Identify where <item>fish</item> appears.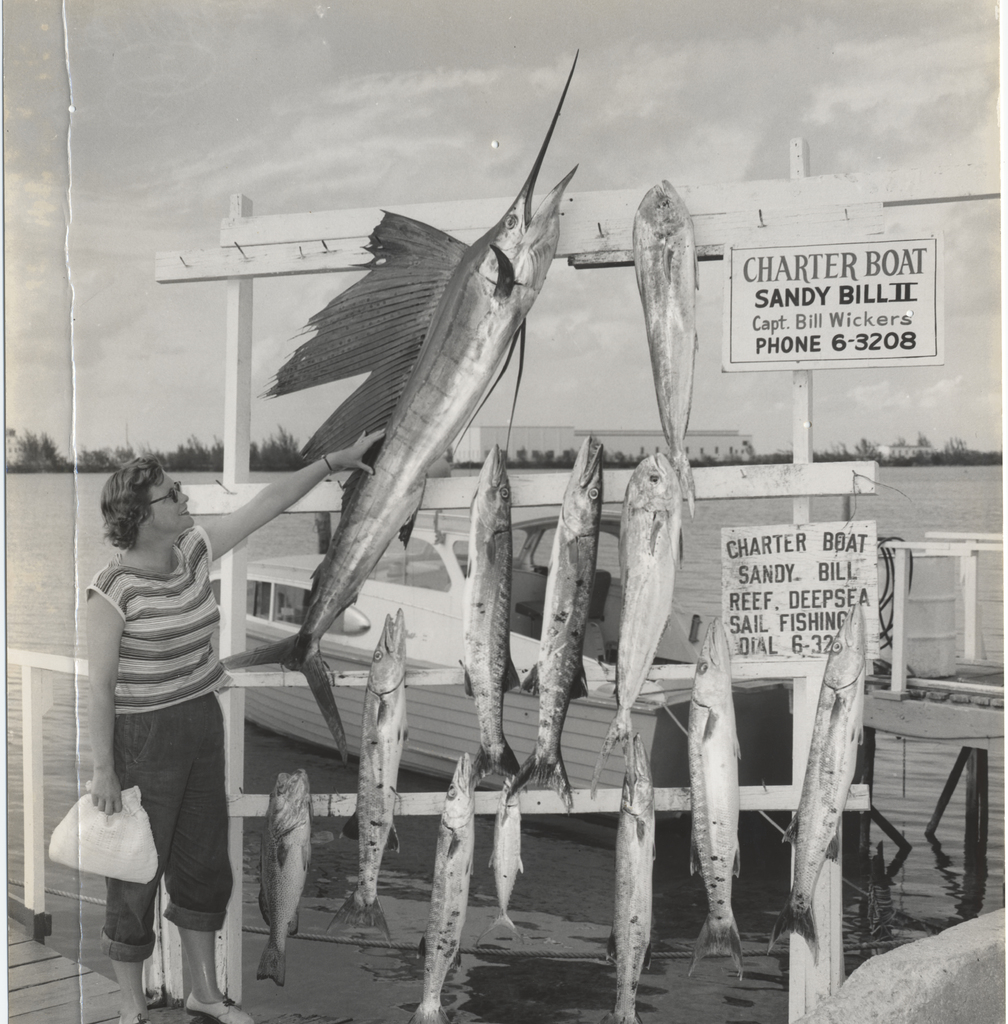
Appears at <region>495, 783, 522, 950</region>.
